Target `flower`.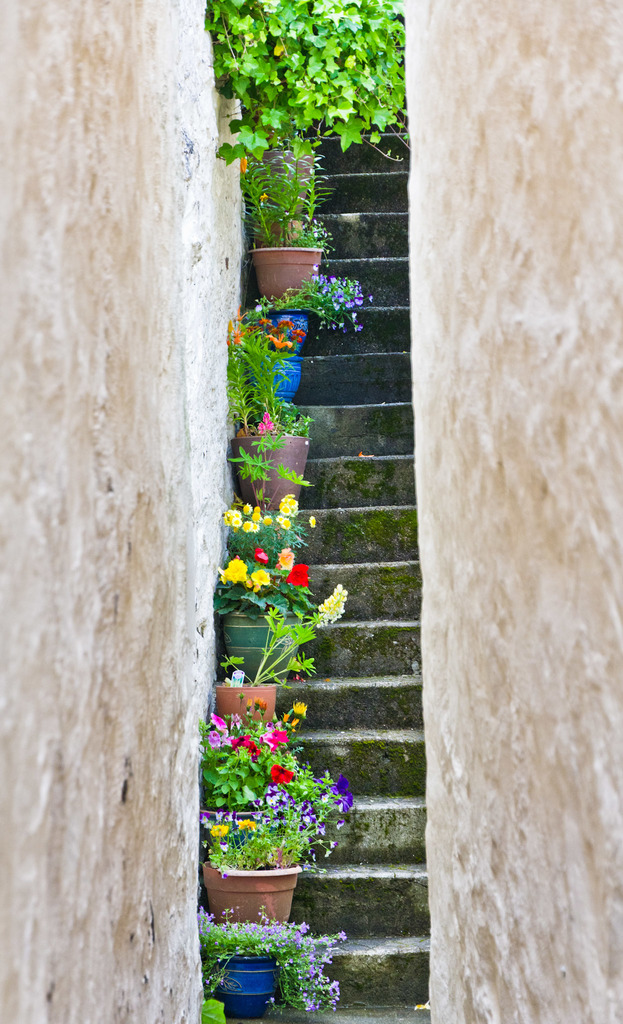
Target region: [304,514,320,529].
